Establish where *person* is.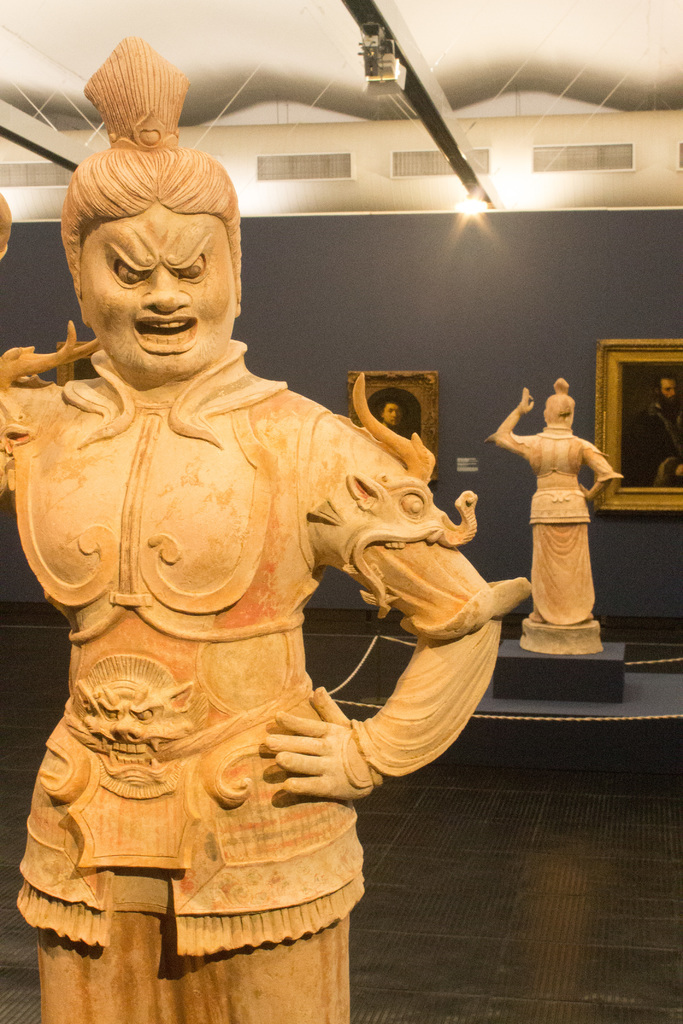
Established at box=[0, 31, 525, 1023].
